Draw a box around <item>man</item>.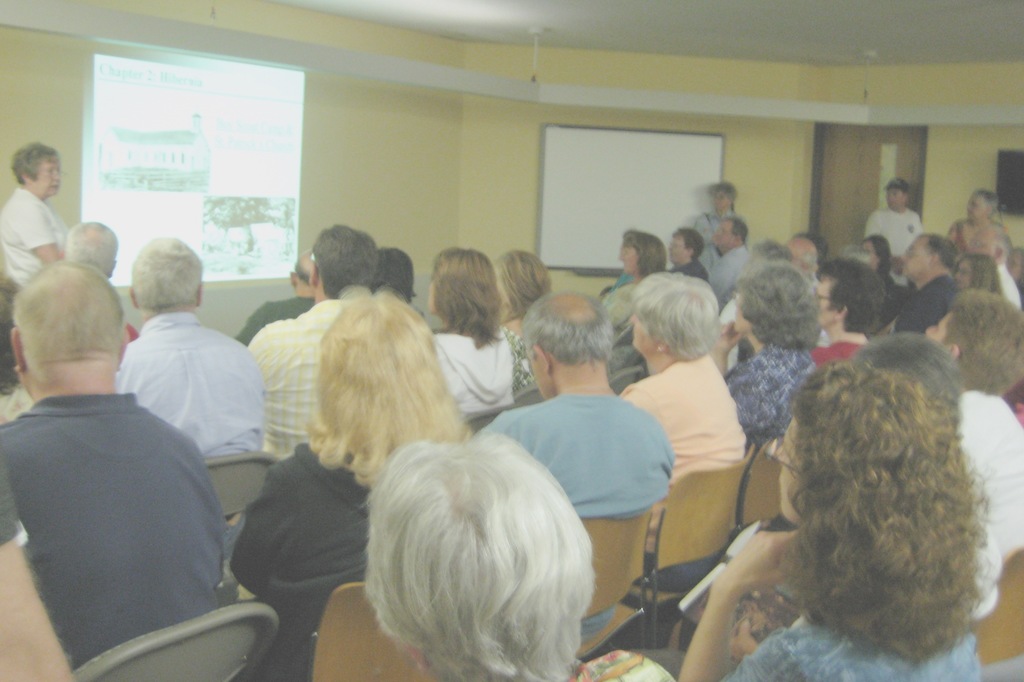
detection(244, 225, 379, 466).
